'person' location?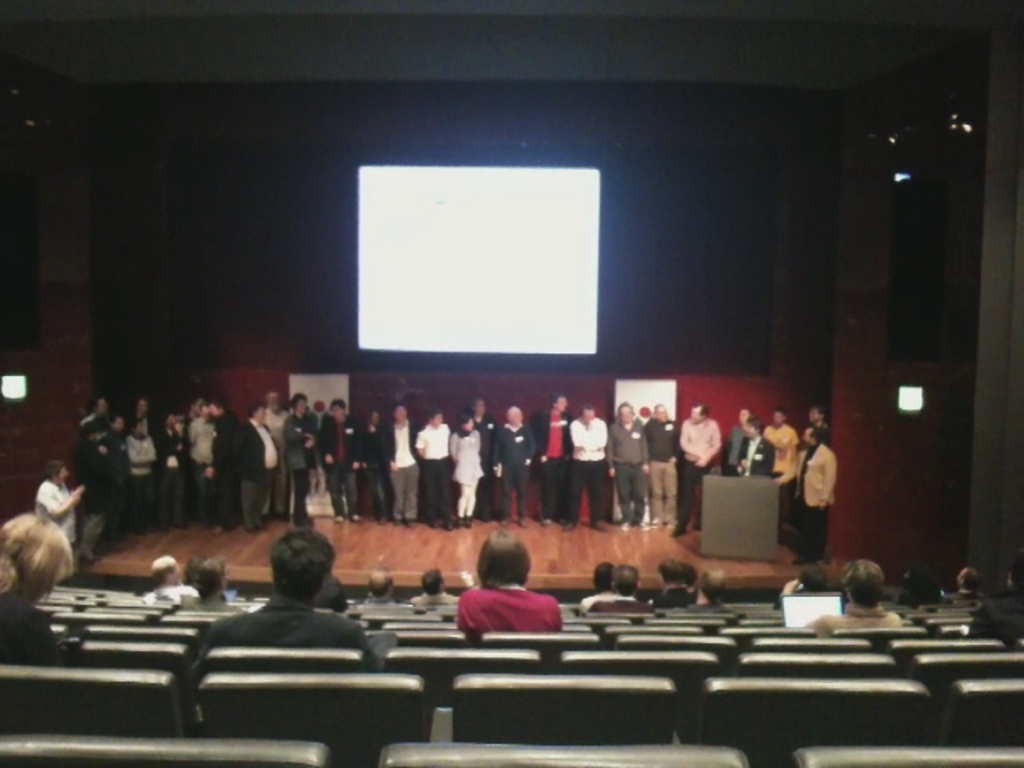
left=186, top=522, right=371, bottom=670
